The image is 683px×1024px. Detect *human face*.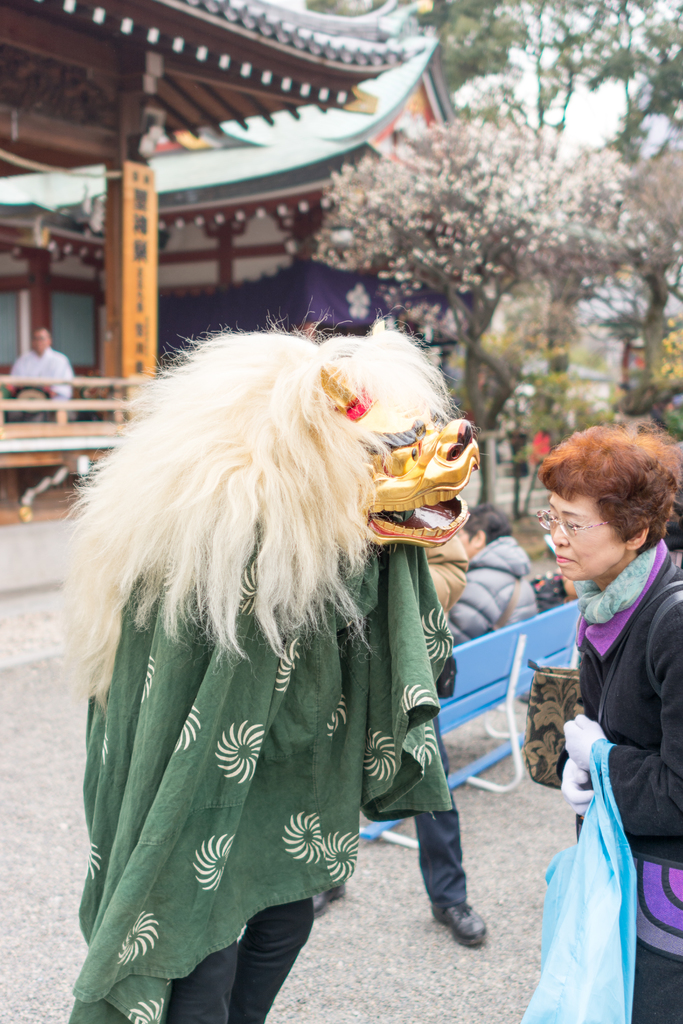
Detection: 29/330/52/357.
